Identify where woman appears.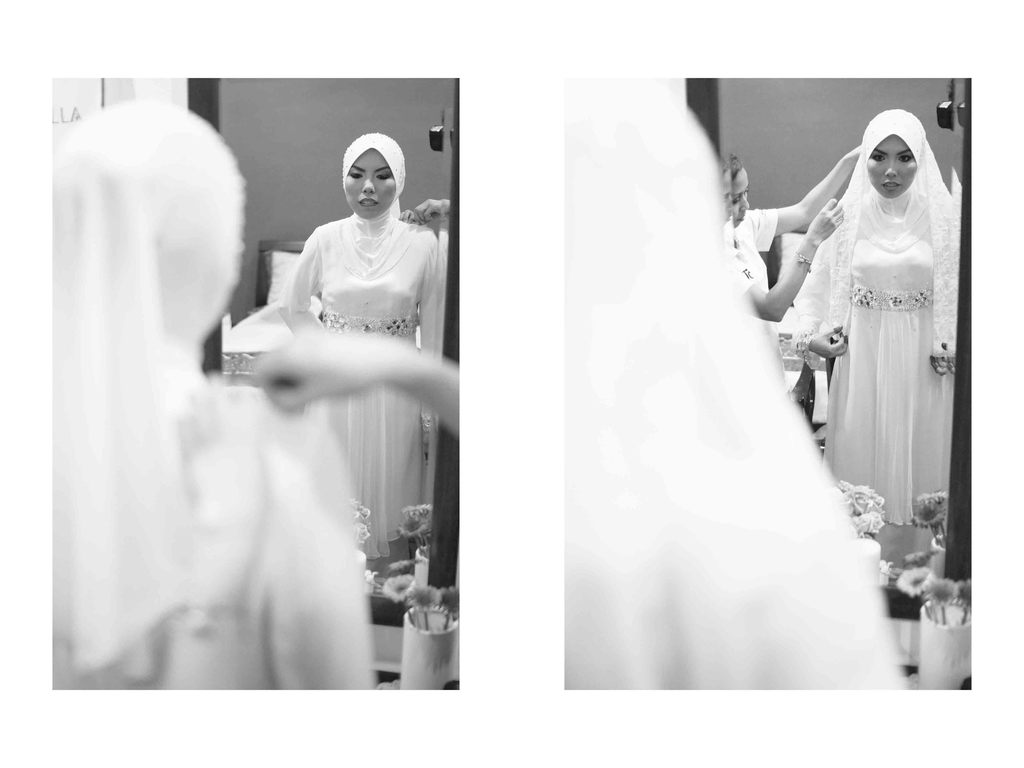
Appears at 288,135,451,559.
